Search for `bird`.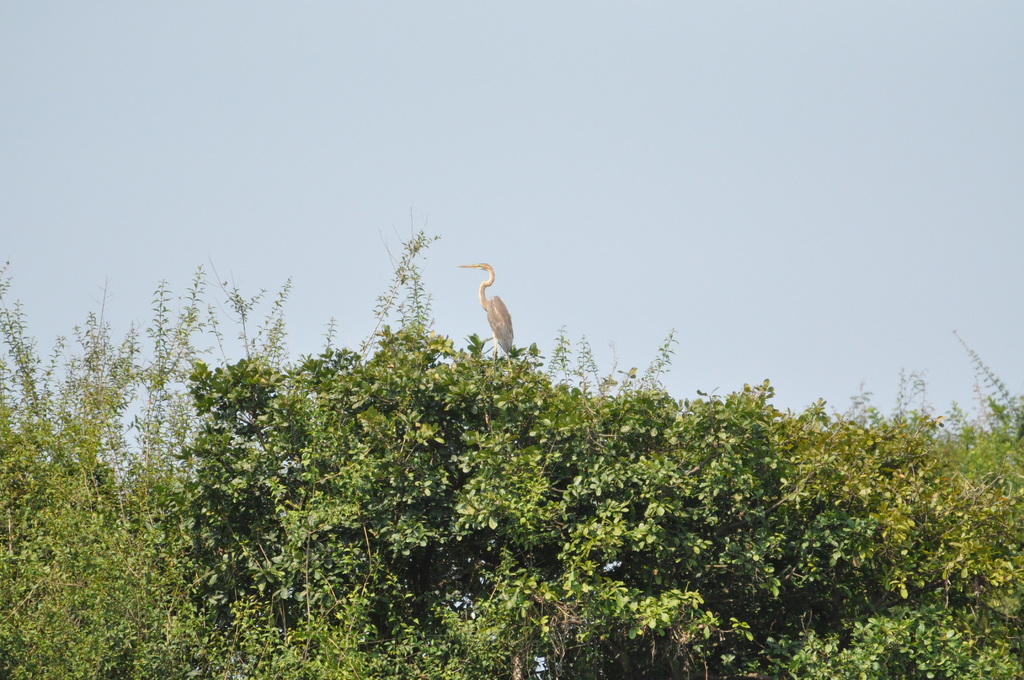
Found at 456, 260, 515, 380.
